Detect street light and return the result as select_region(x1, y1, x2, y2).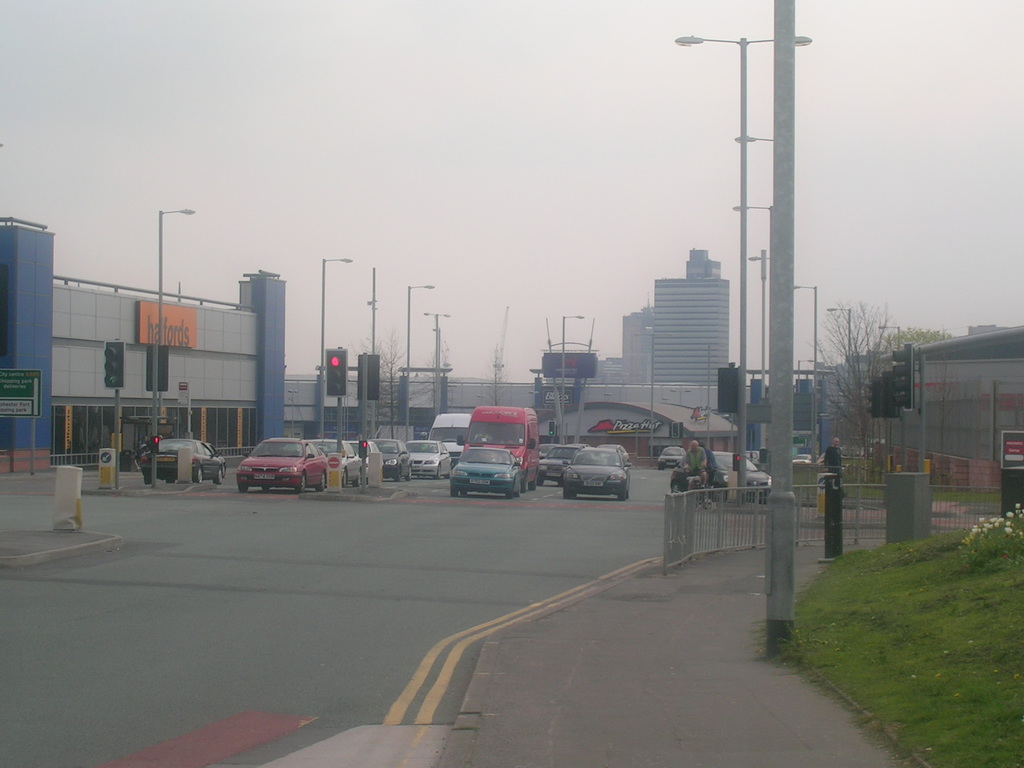
select_region(562, 312, 586, 413).
